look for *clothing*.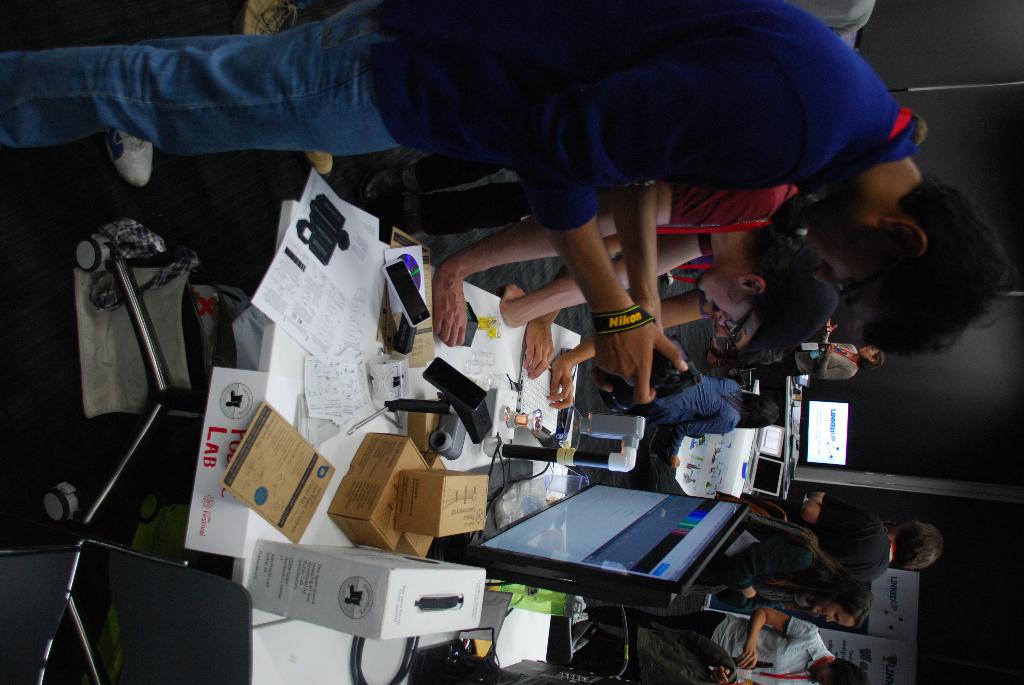
Found: [704,513,813,584].
